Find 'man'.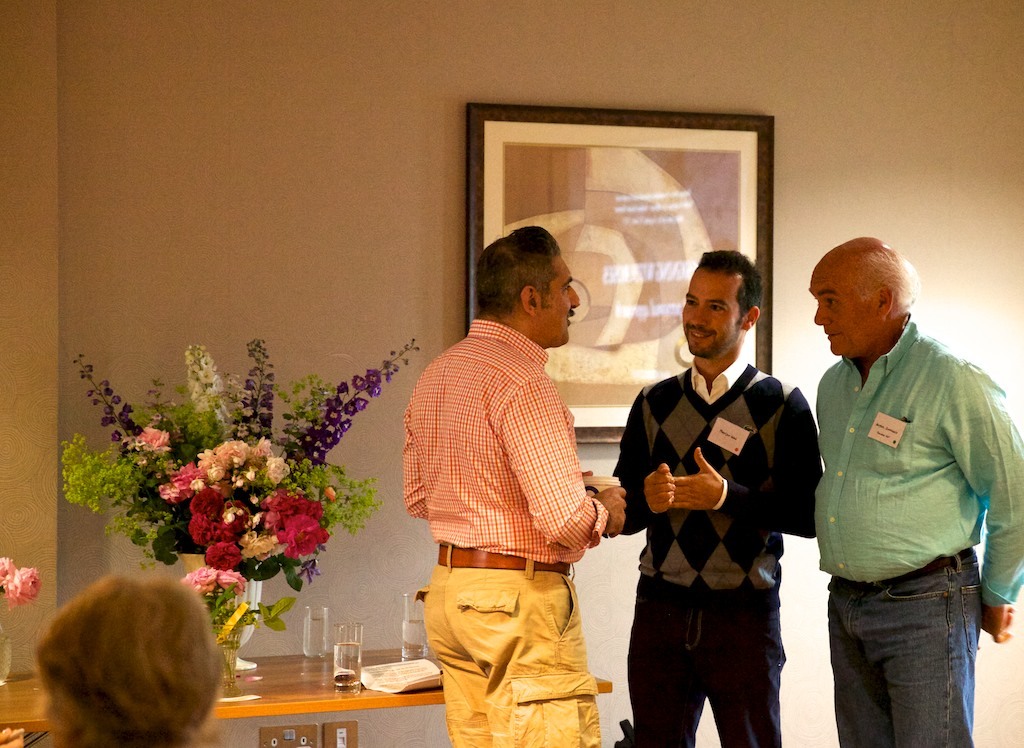
{"x1": 622, "y1": 241, "x2": 809, "y2": 741}.
